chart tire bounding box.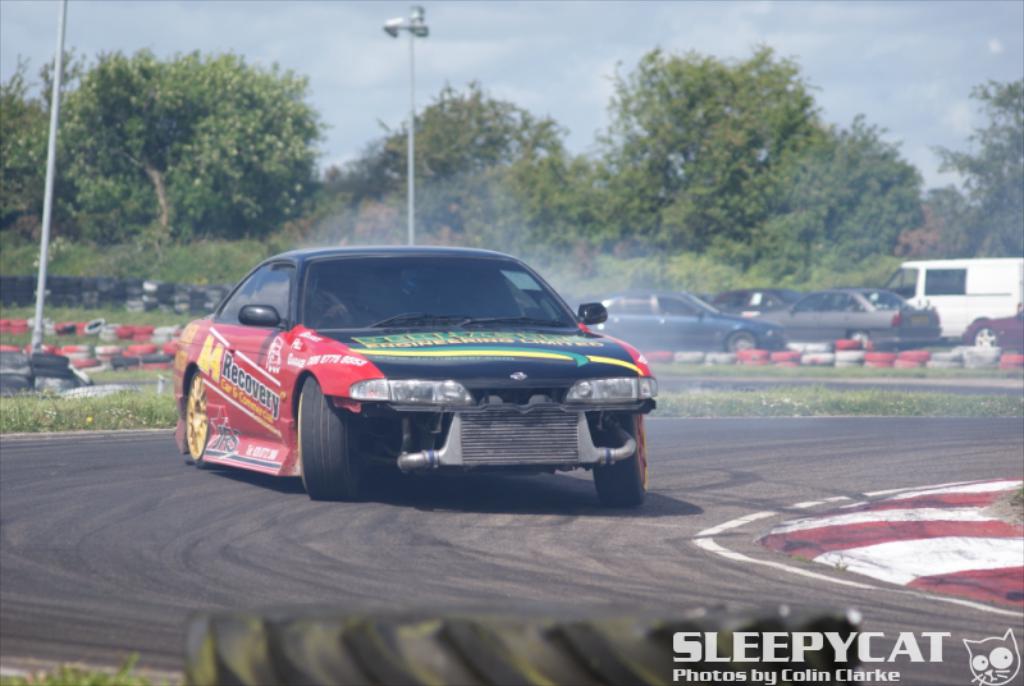
Charted: (188,374,215,470).
